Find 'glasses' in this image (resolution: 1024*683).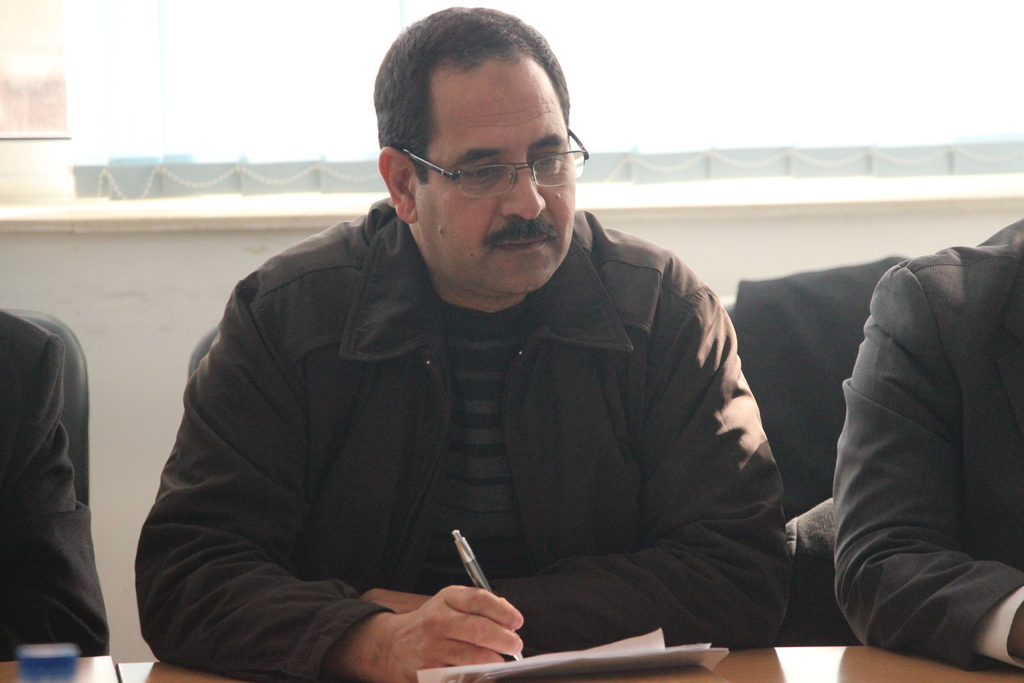
(390,129,593,192).
